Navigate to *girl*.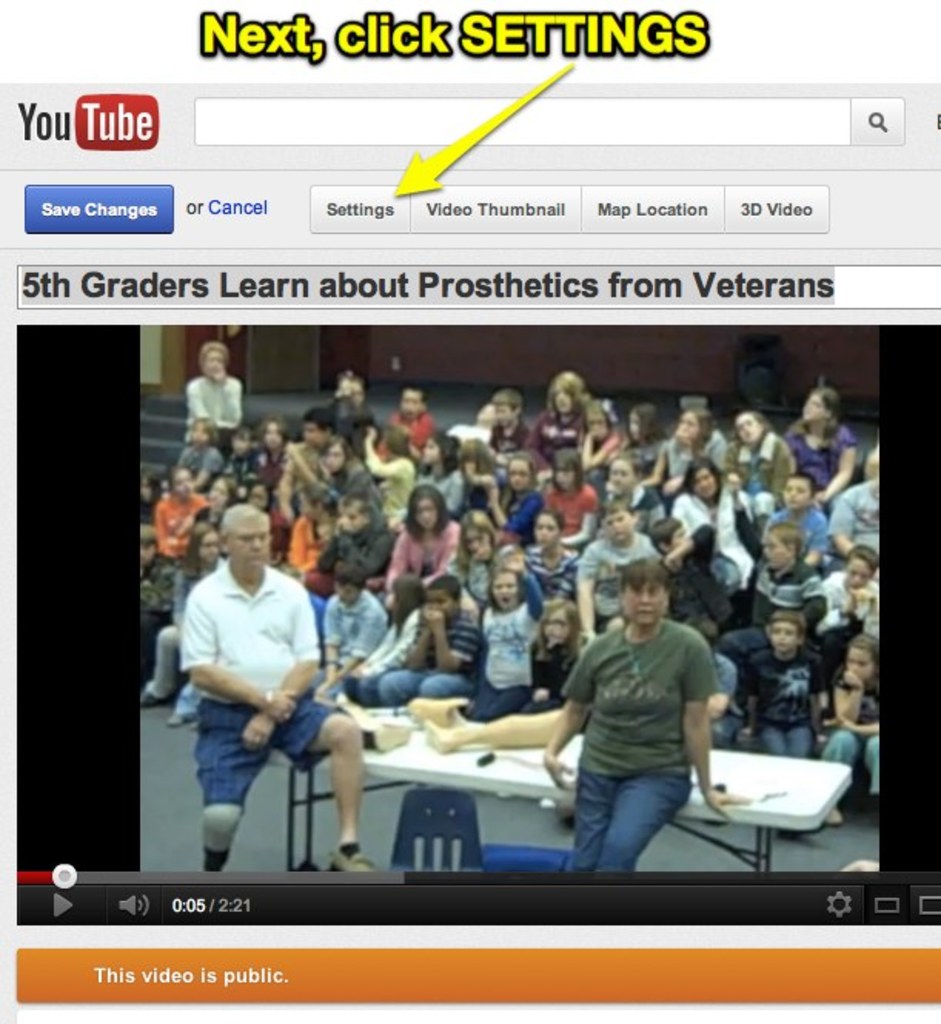
Navigation target: detection(132, 520, 228, 725).
